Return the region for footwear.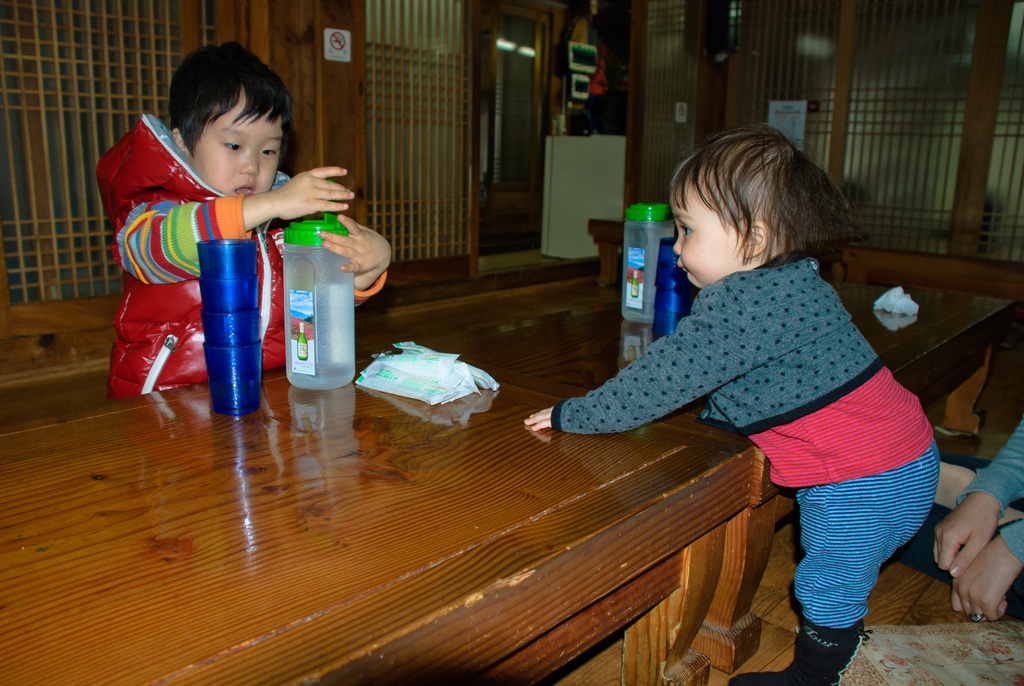
Rect(723, 594, 866, 685).
